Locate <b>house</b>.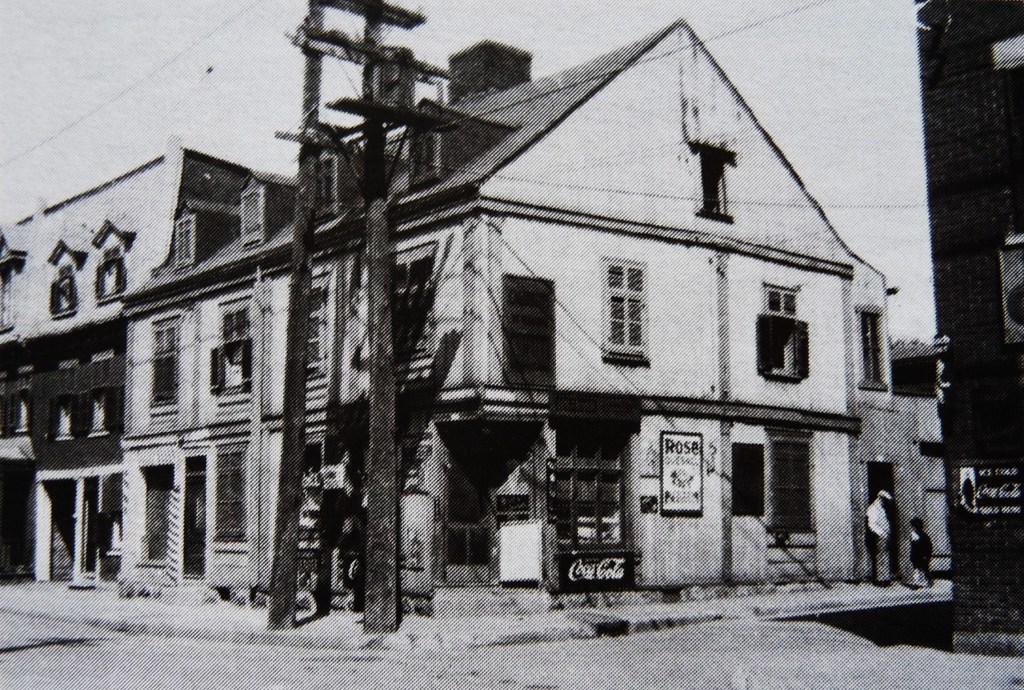
Bounding box: region(0, 136, 299, 591).
